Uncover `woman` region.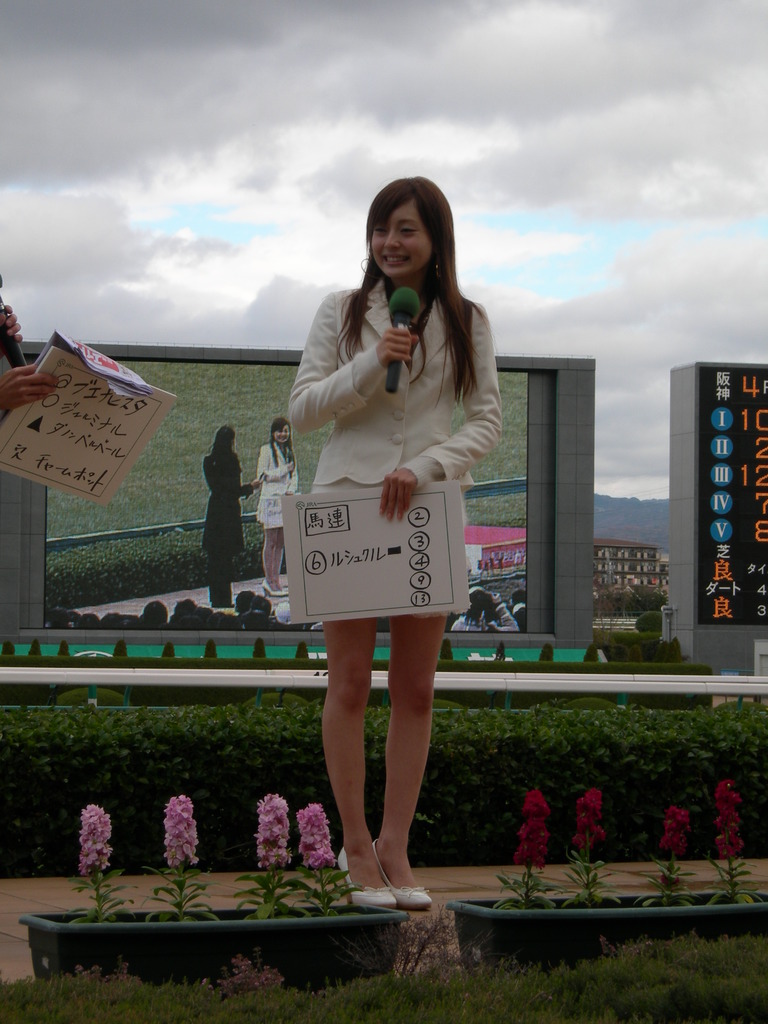
Uncovered: {"x1": 0, "y1": 301, "x2": 58, "y2": 415}.
